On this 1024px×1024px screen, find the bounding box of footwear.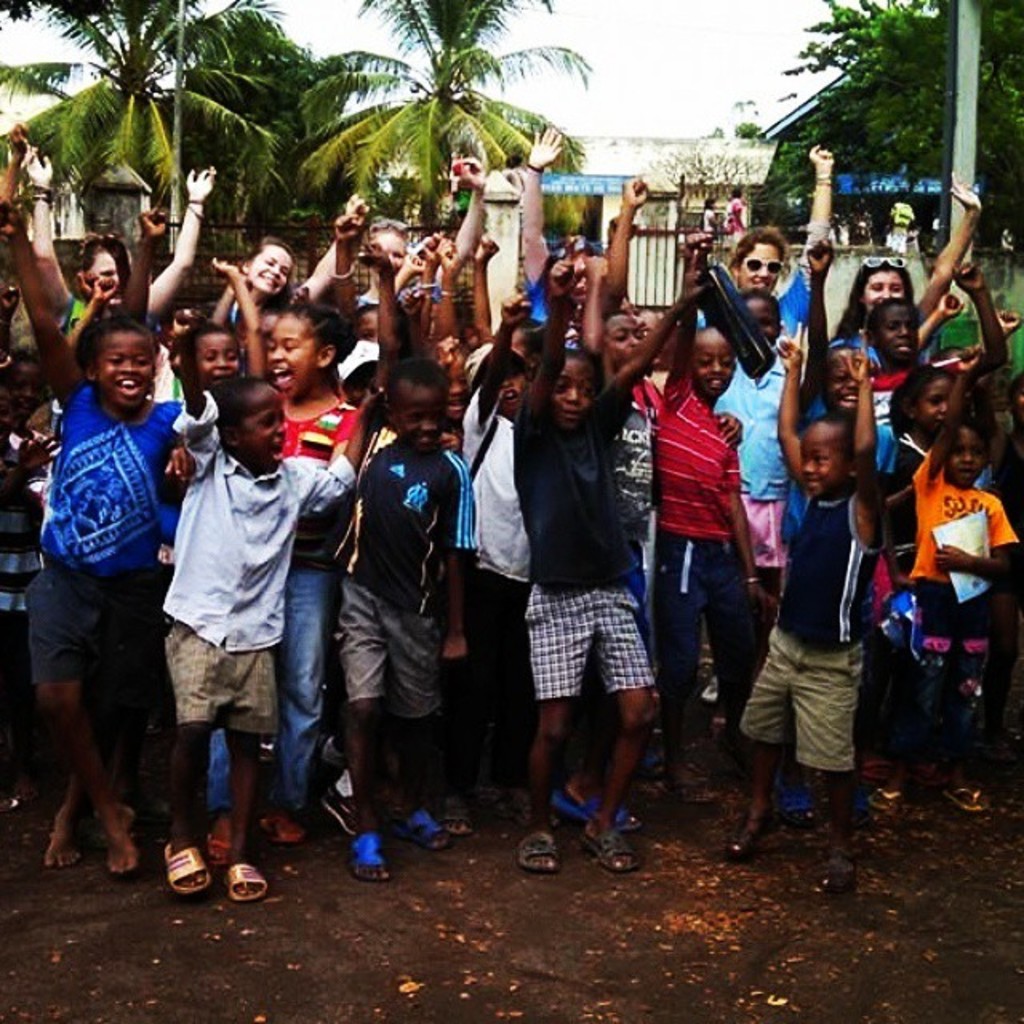
Bounding box: bbox=(443, 792, 470, 832).
